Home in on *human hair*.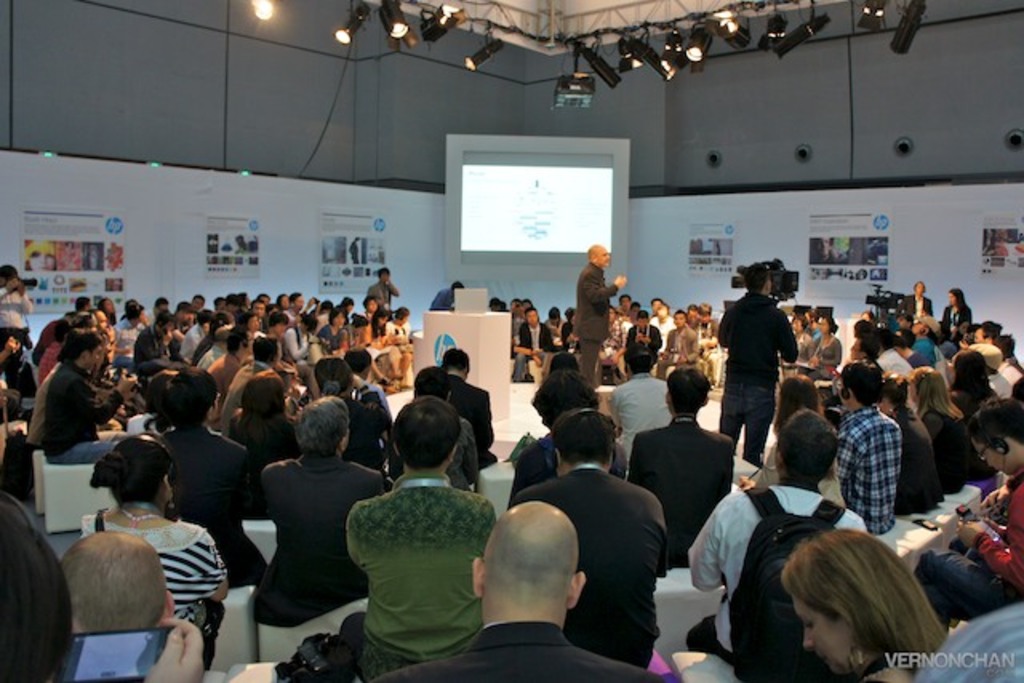
Homed in at l=547, t=302, r=560, b=320.
